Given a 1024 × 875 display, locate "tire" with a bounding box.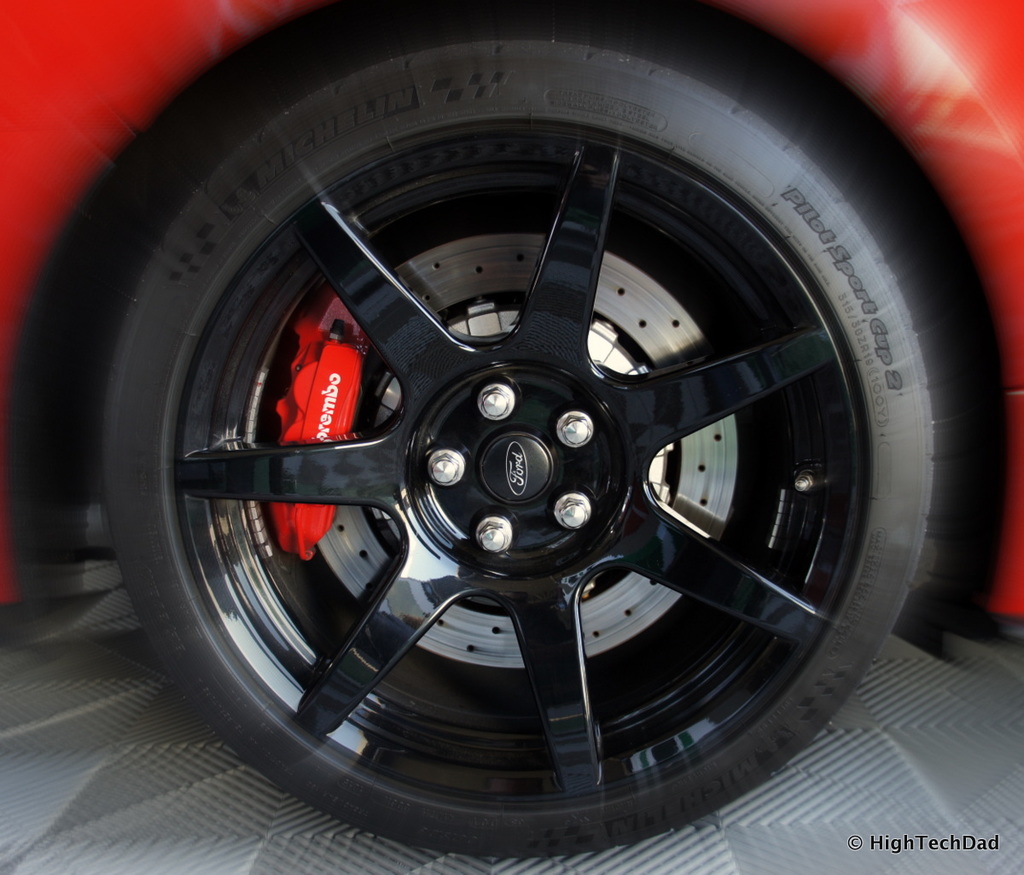
Located: detection(89, 9, 961, 861).
